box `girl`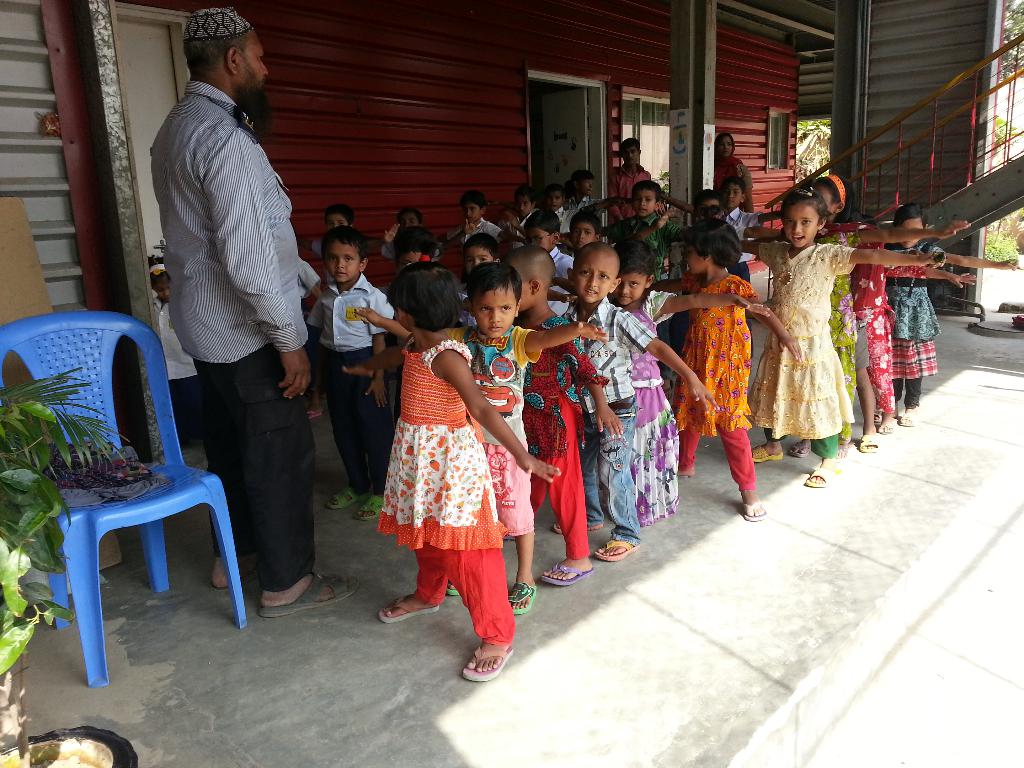
[550, 238, 771, 525]
